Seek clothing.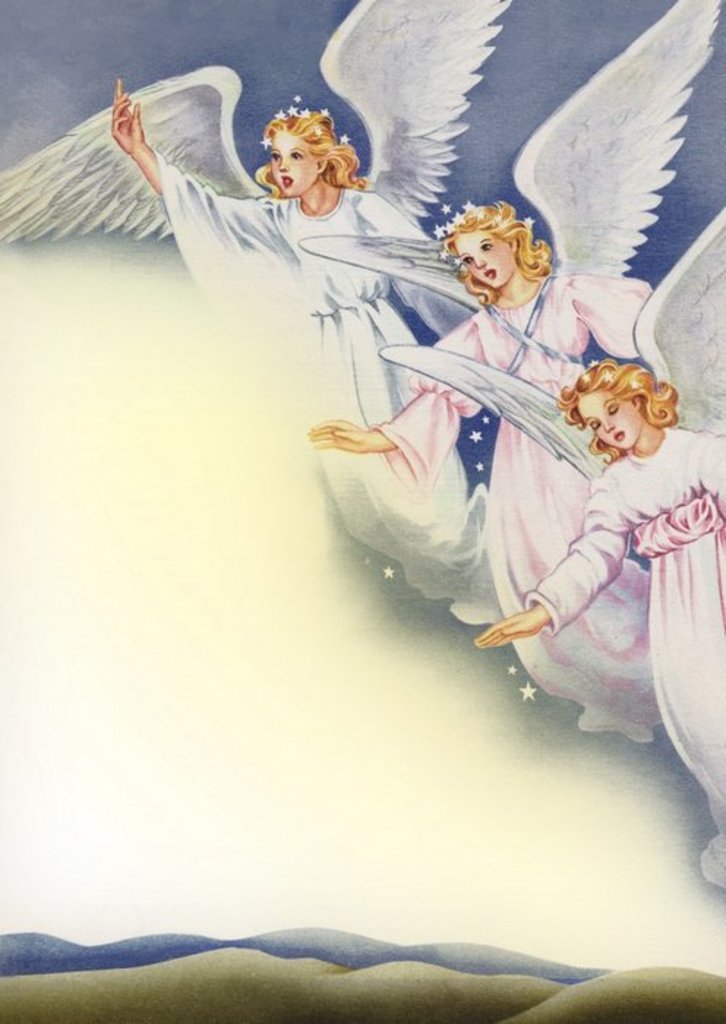
(157, 154, 482, 565).
